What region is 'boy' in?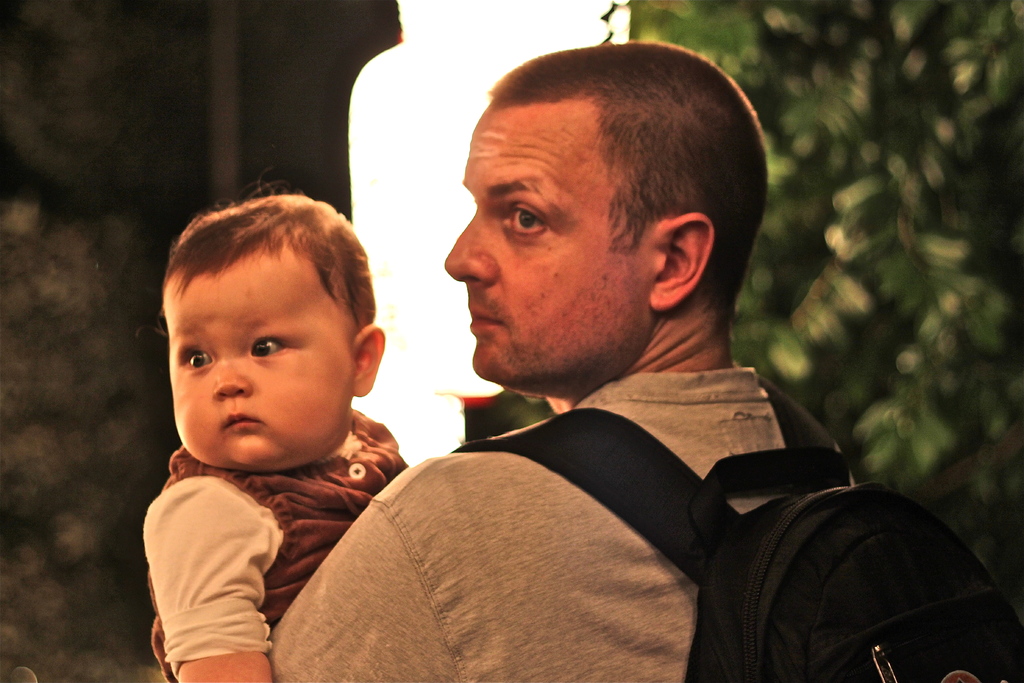
{"left": 138, "top": 204, "right": 402, "bottom": 682}.
